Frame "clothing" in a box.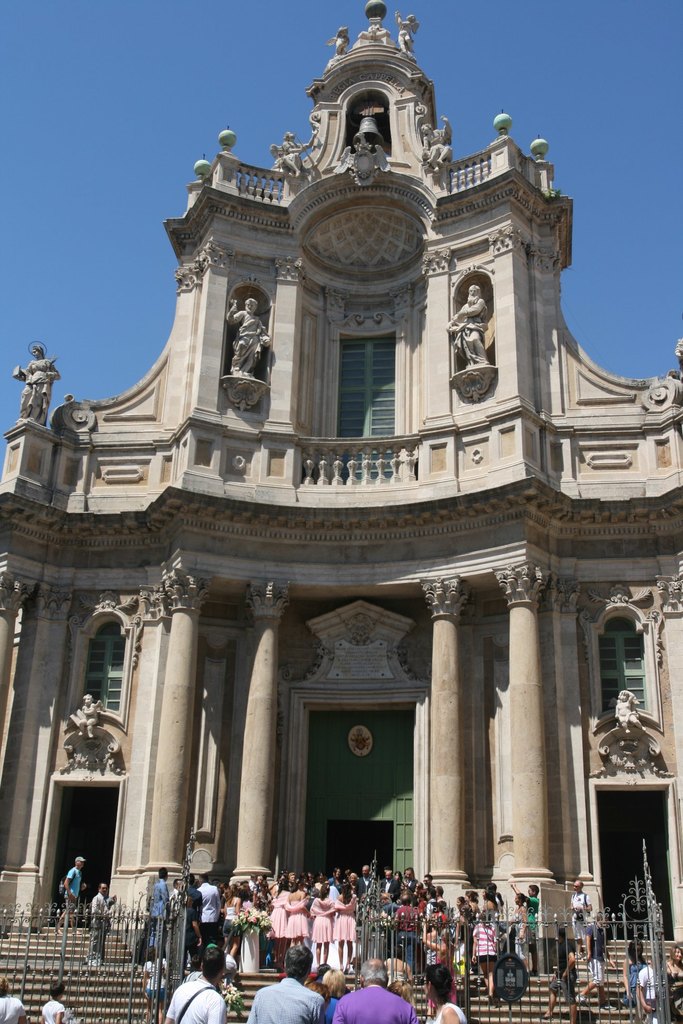
[left=664, top=966, right=682, bottom=1023].
